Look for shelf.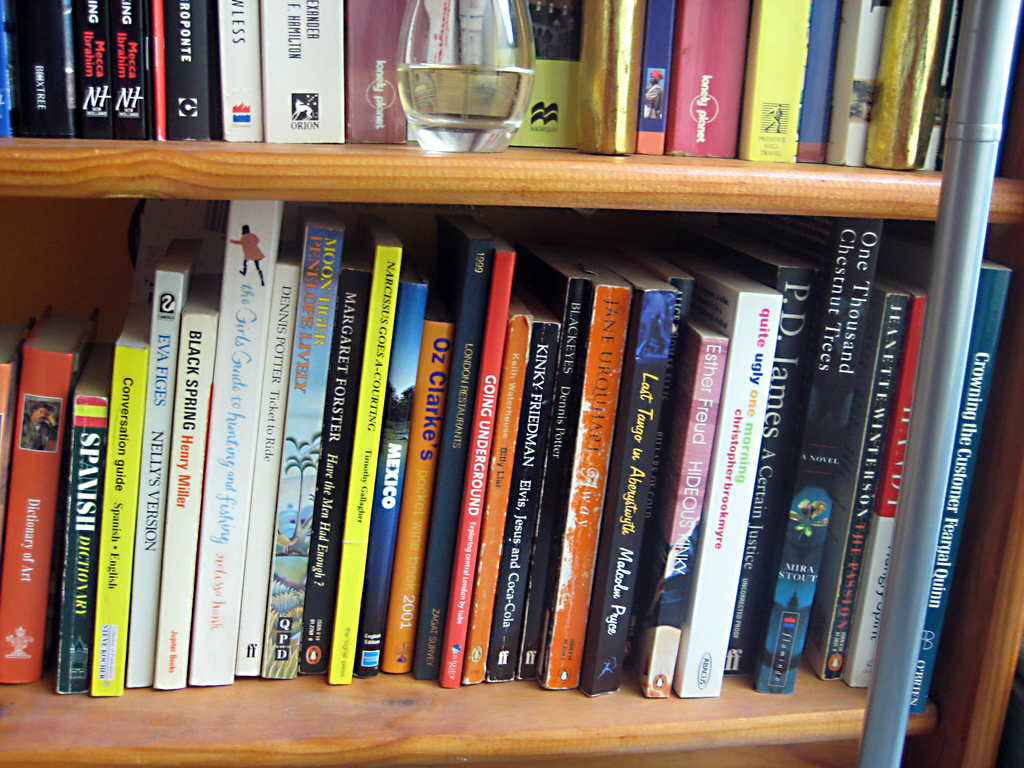
Found: bbox(0, 3, 1023, 767).
